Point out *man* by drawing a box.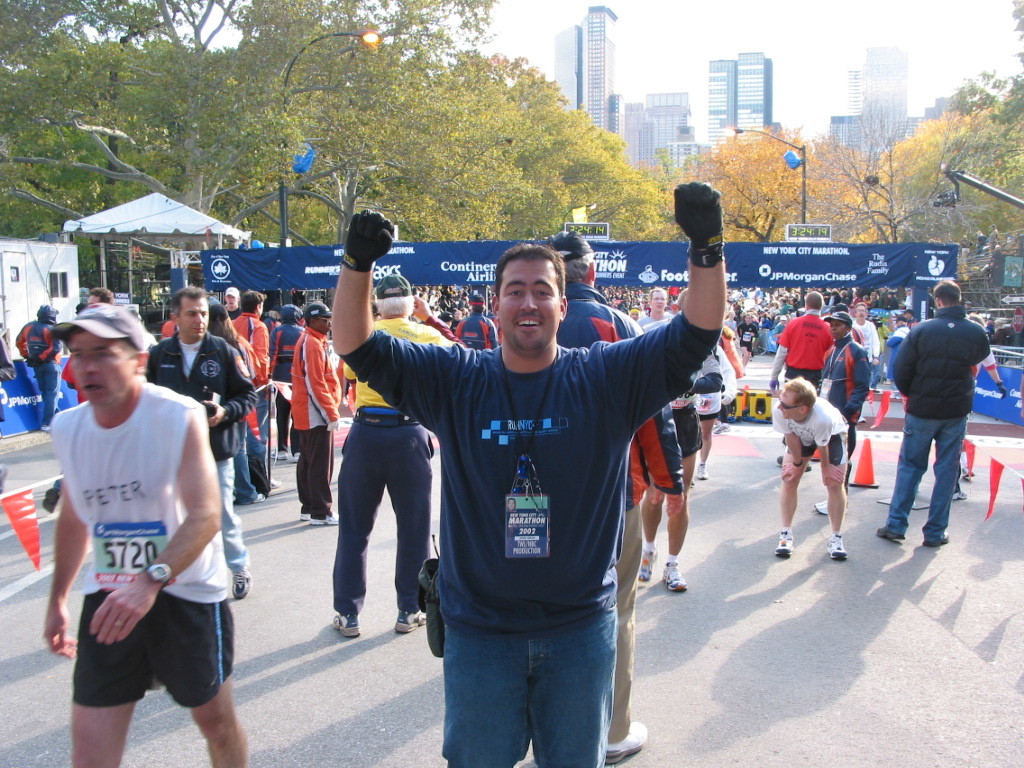
14/301/61/418.
